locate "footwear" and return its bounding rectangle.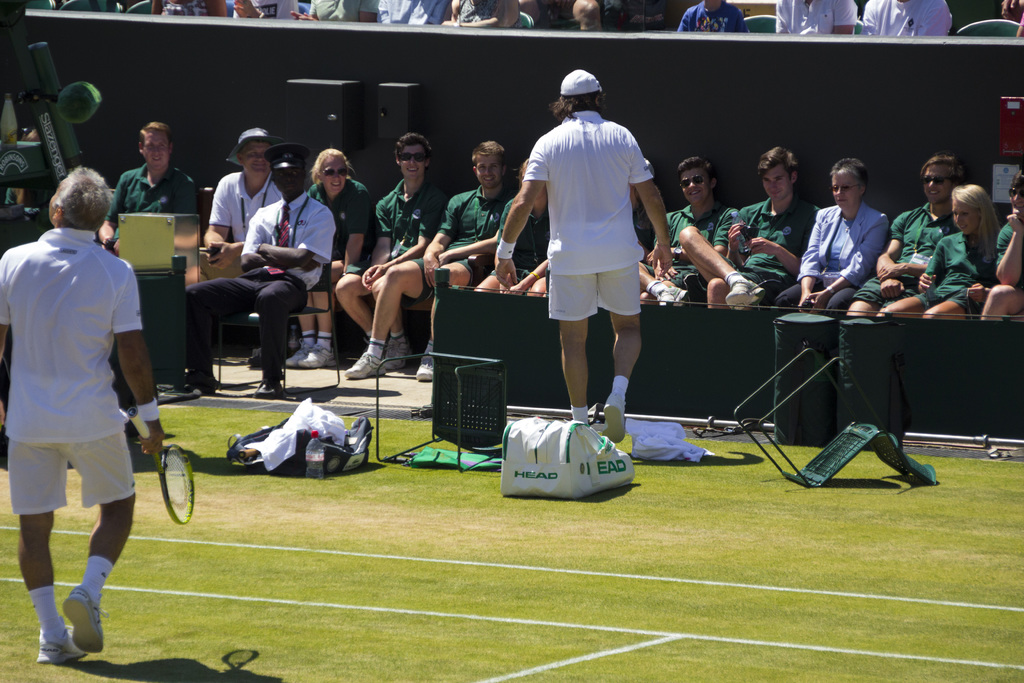
pyautogui.locateOnScreen(413, 344, 435, 379).
